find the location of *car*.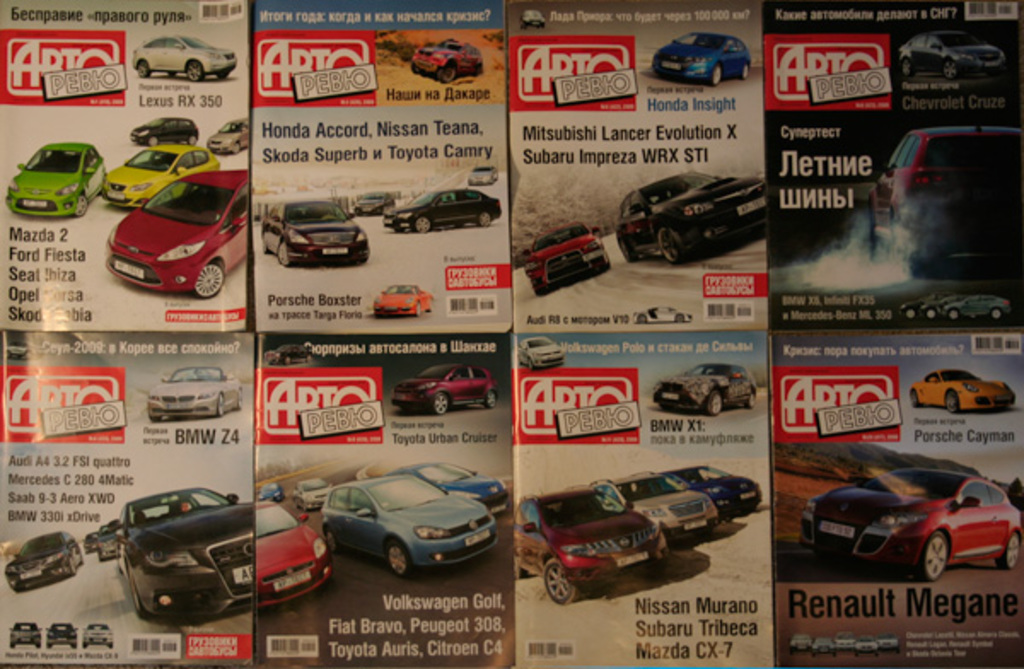
Location: <region>0, 529, 94, 580</region>.
